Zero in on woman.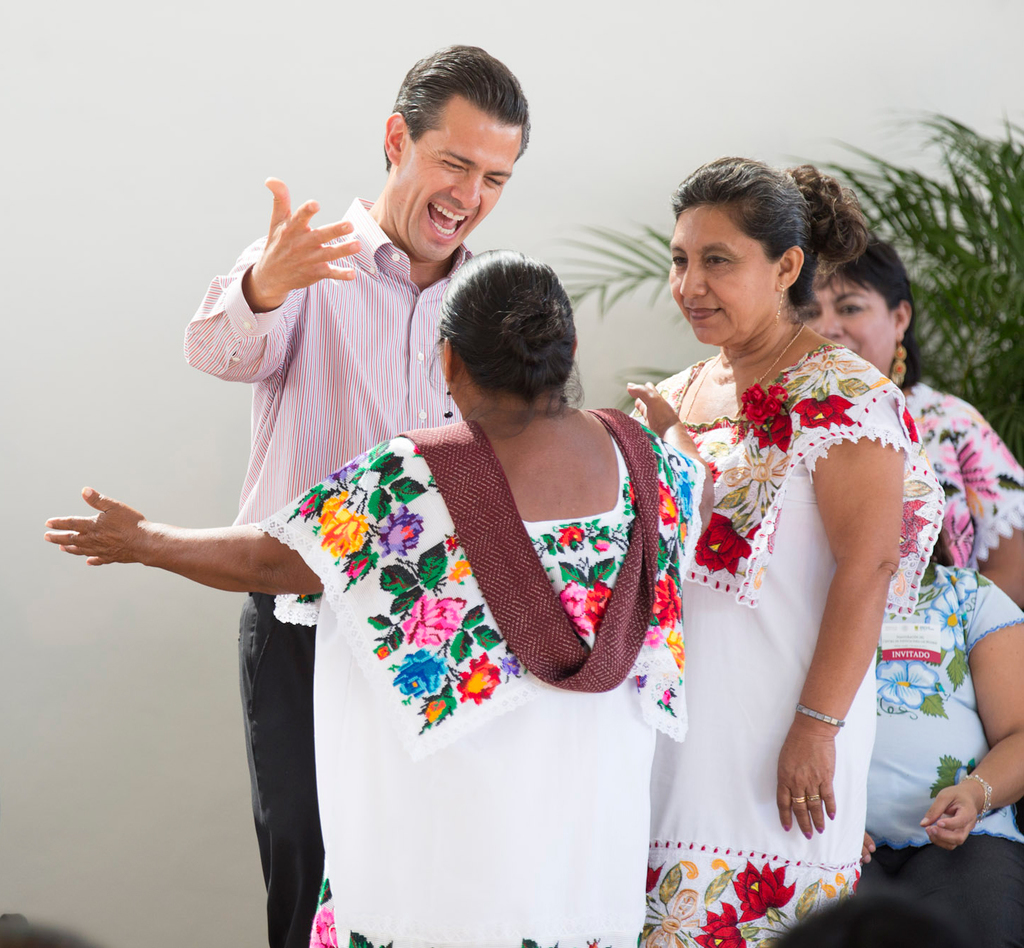
Zeroed in: [794, 226, 1023, 608].
